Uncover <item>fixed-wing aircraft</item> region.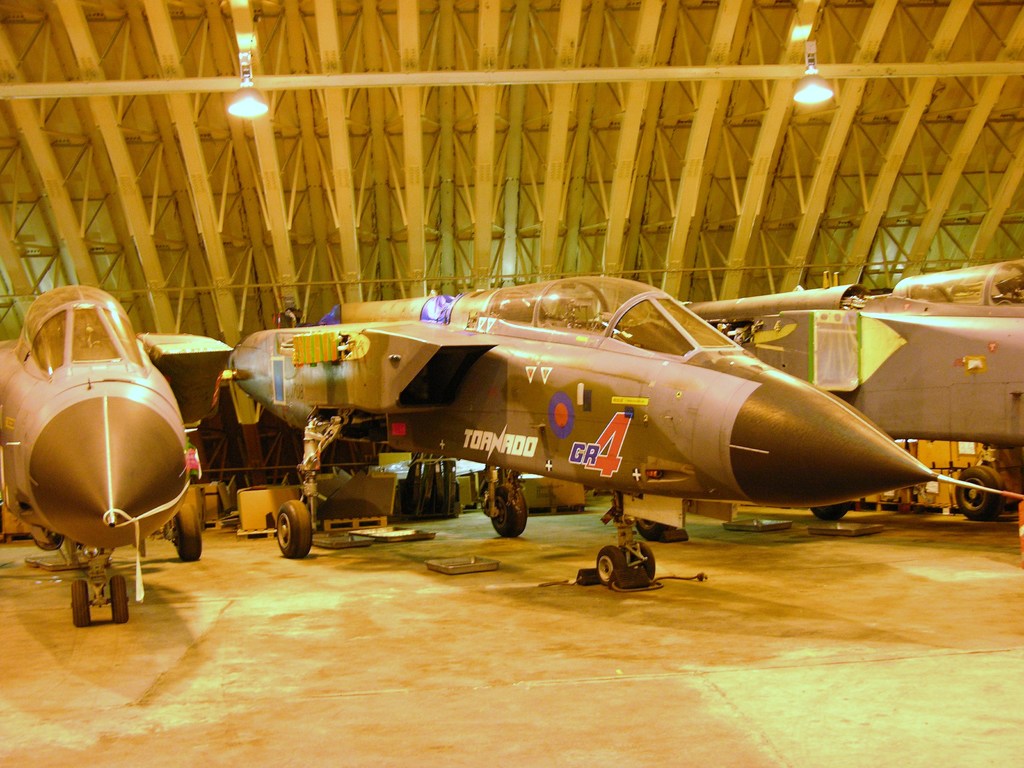
Uncovered: <bbox>0, 282, 233, 628</bbox>.
